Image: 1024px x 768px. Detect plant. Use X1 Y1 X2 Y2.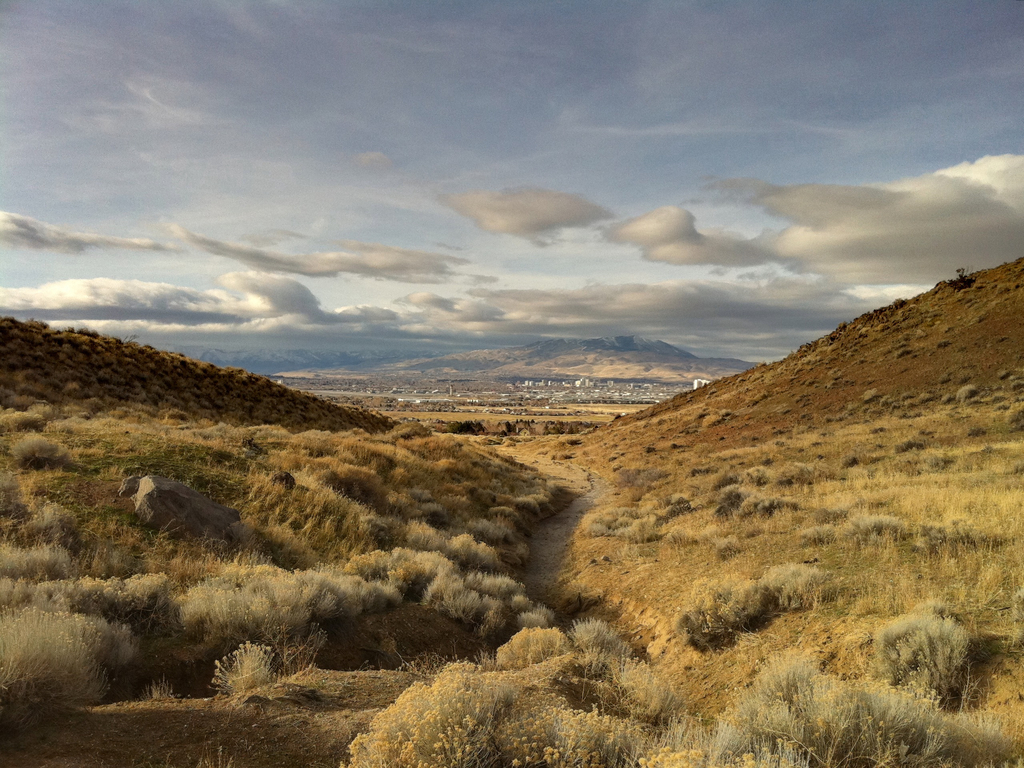
0 527 76 579.
